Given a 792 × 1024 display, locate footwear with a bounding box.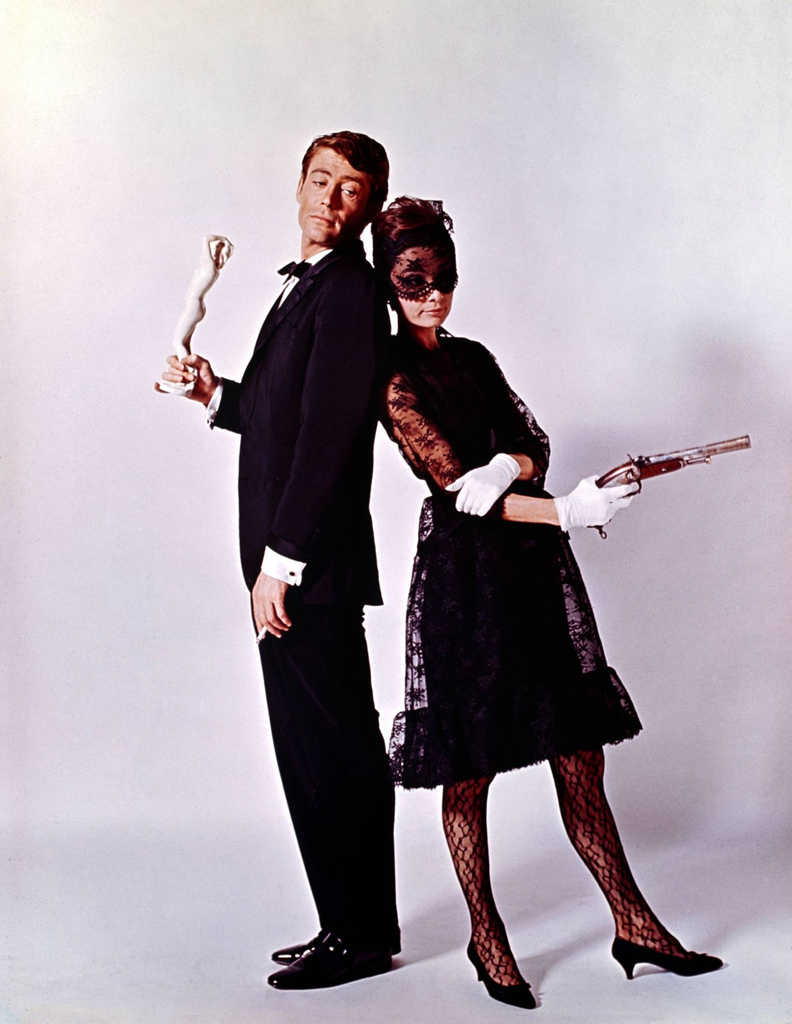
Located: BBox(266, 931, 325, 964).
